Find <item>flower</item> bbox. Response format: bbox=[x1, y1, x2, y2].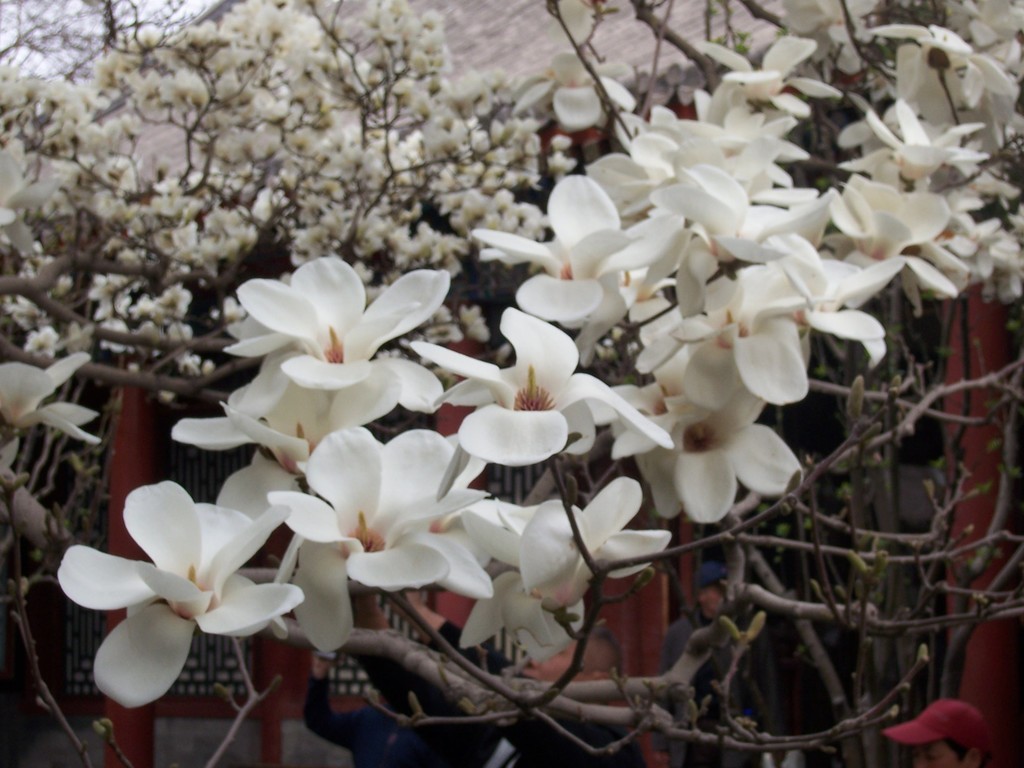
bbox=[48, 467, 311, 718].
